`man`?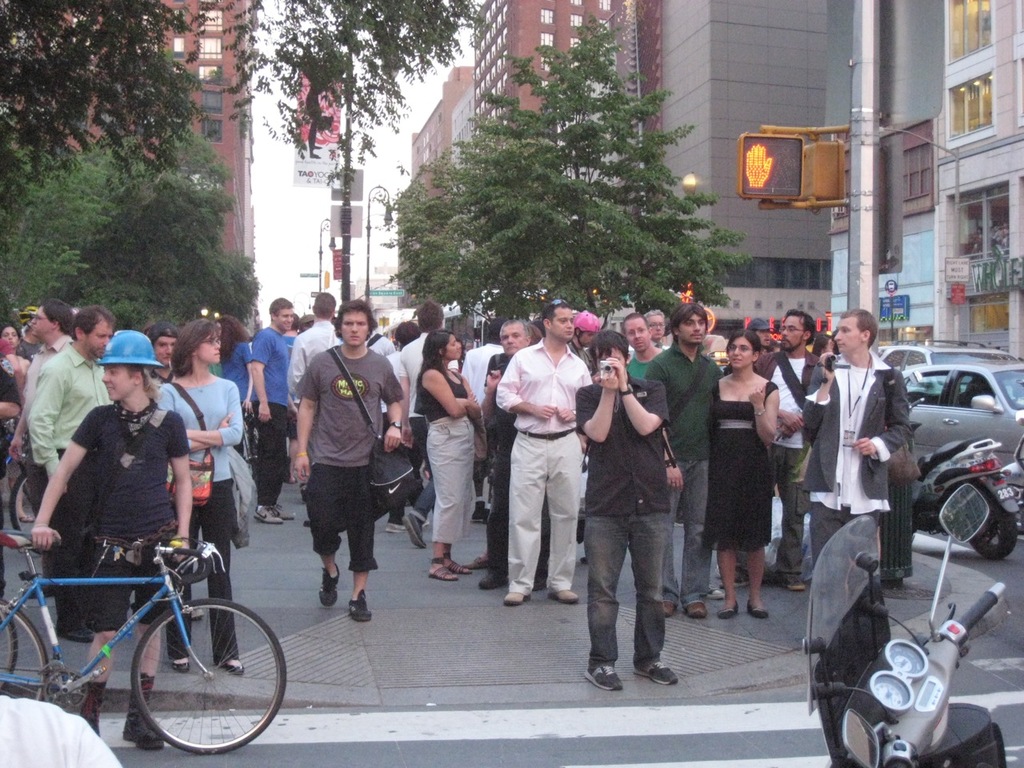
(567,315,609,363)
